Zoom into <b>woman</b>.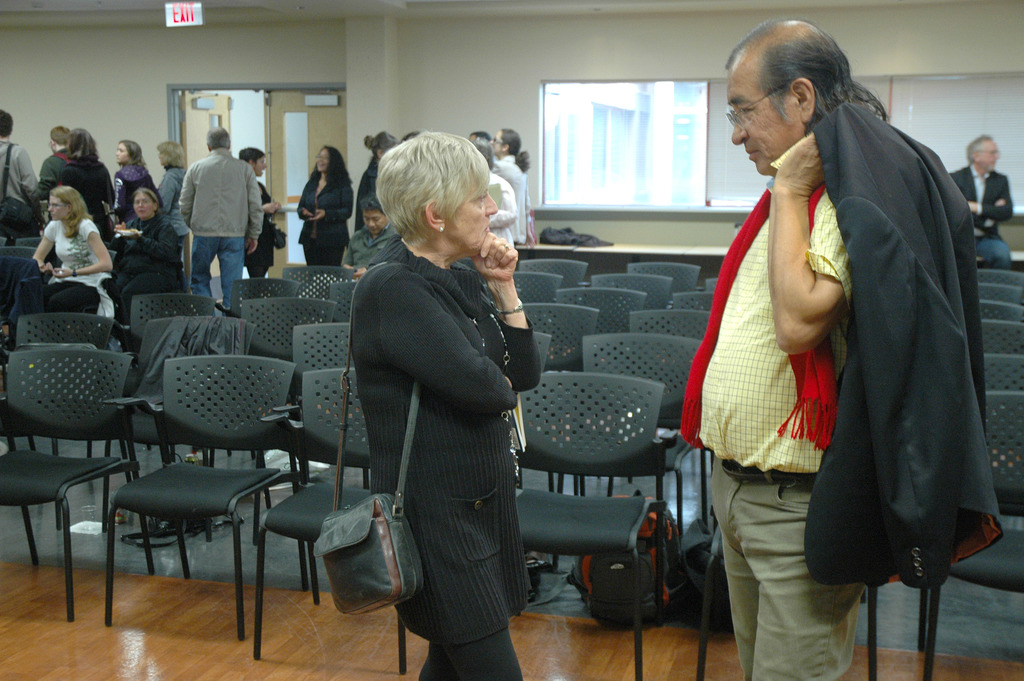
Zoom target: 59,125,114,224.
